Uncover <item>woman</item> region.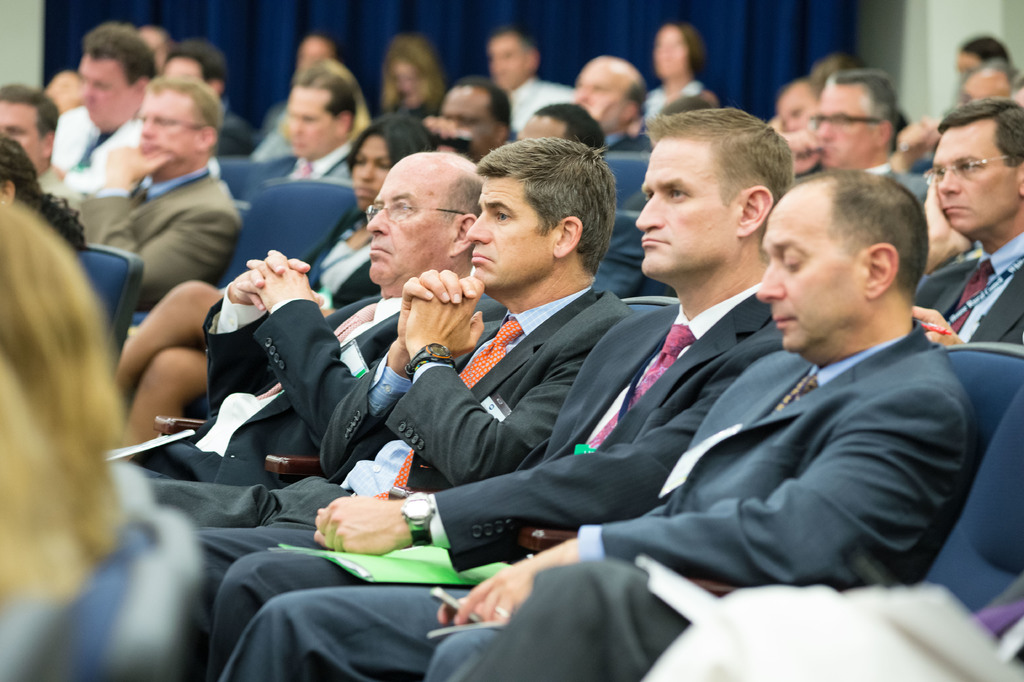
Uncovered: (0, 132, 95, 253).
